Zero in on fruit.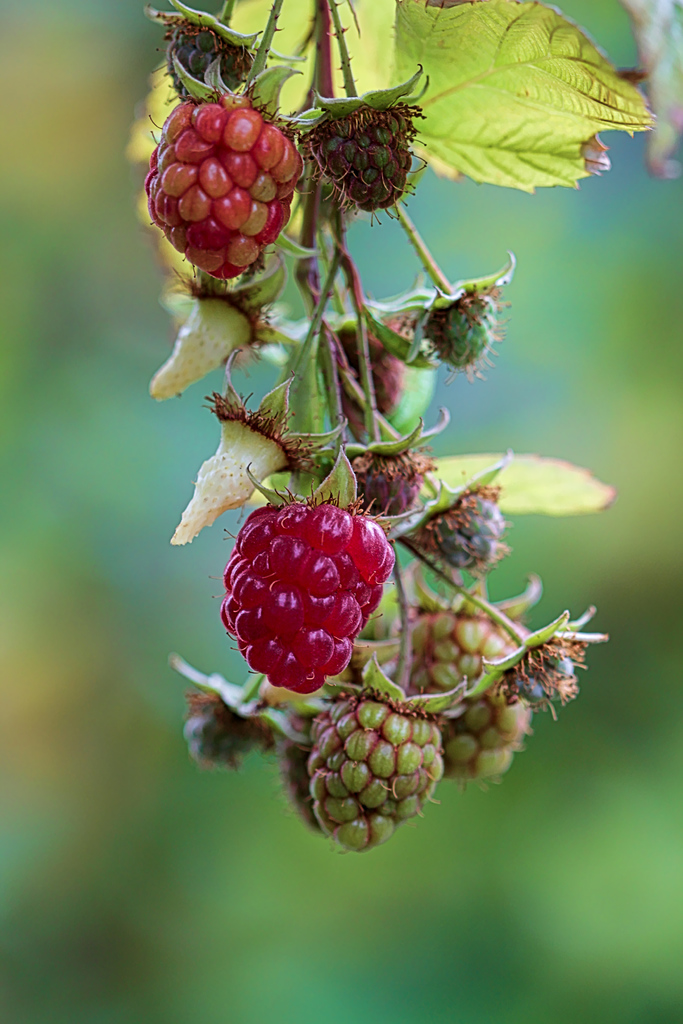
Zeroed in: (left=145, top=101, right=302, bottom=281).
